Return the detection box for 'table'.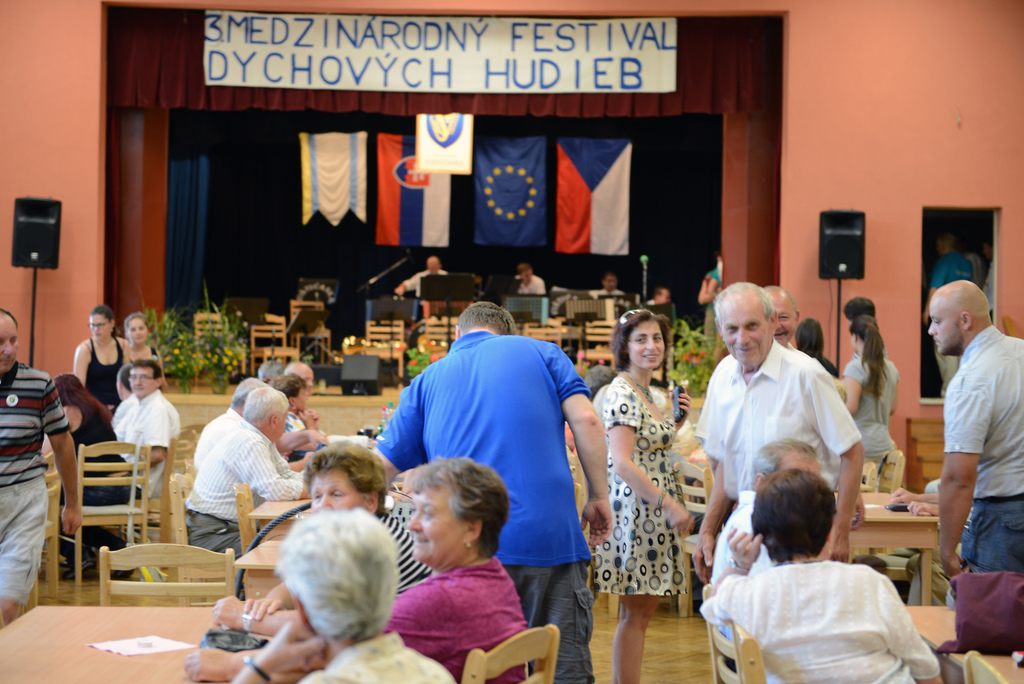
836,489,948,605.
